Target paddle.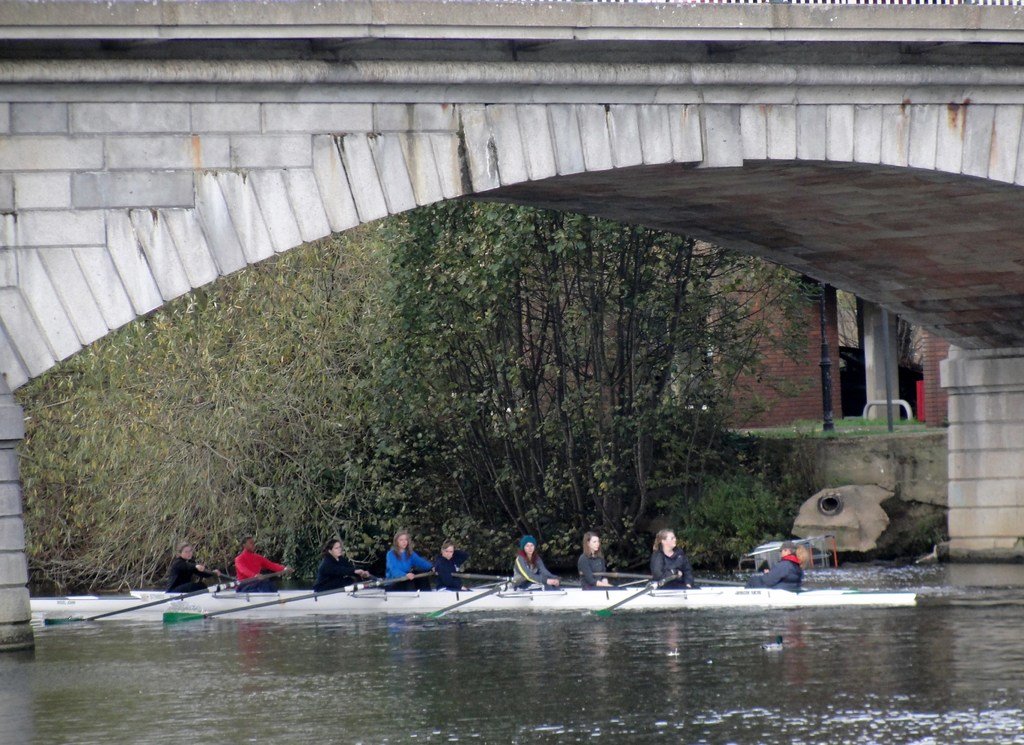
Target region: (165, 572, 437, 623).
